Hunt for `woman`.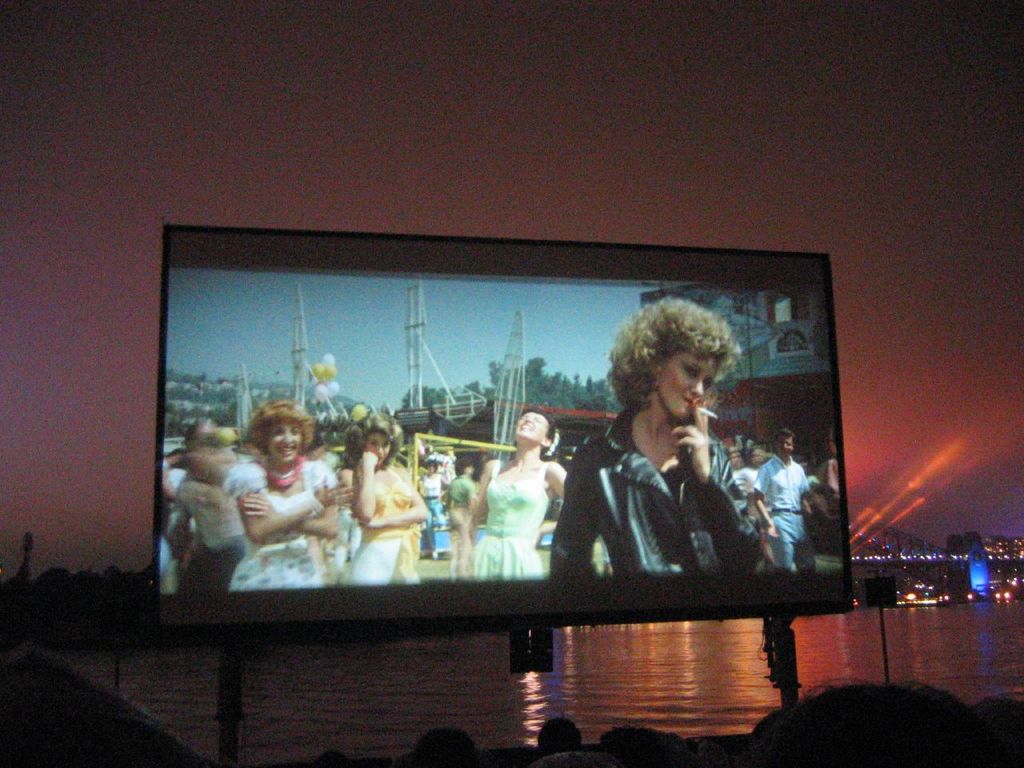
Hunted down at x1=233, y1=398, x2=329, y2=599.
